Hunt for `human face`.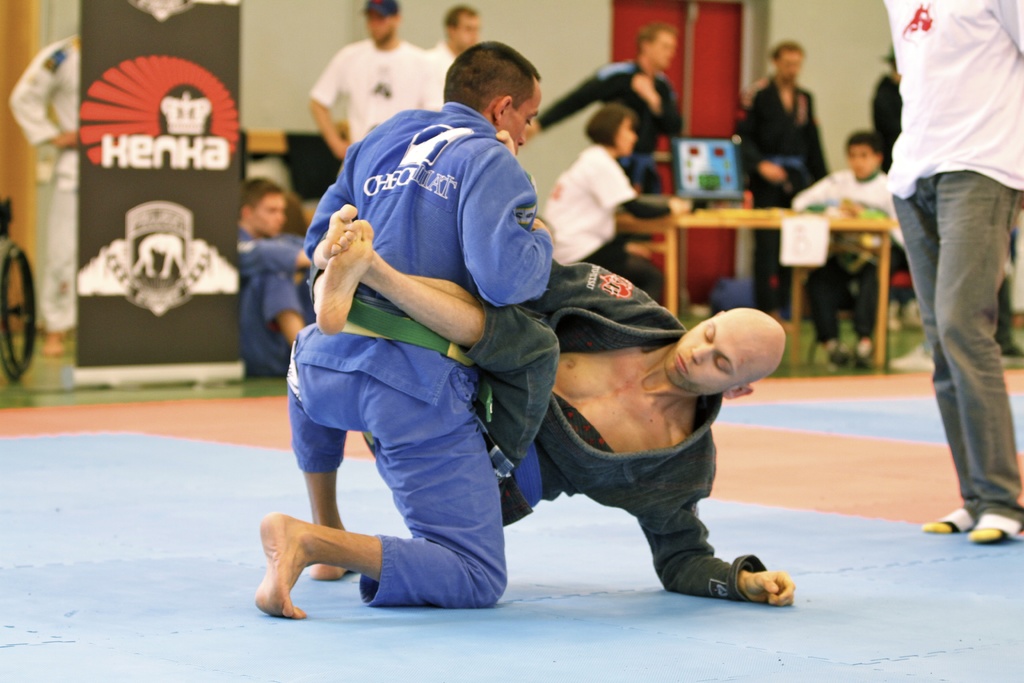
Hunted down at 650, 29, 675, 64.
